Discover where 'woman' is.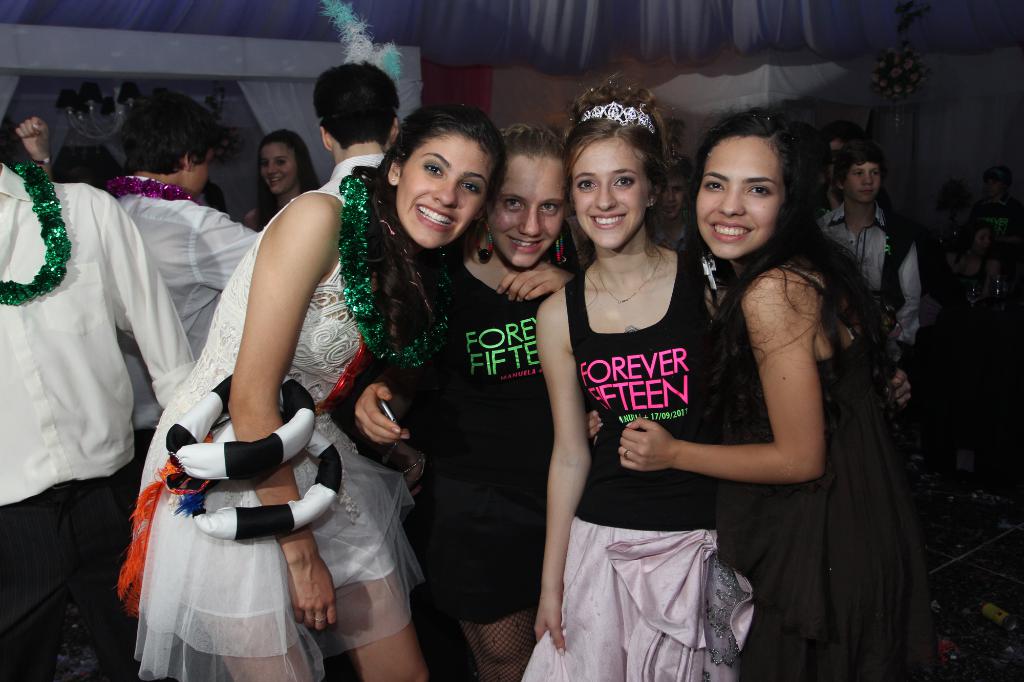
Discovered at pyautogui.locateOnScreen(584, 97, 927, 681).
